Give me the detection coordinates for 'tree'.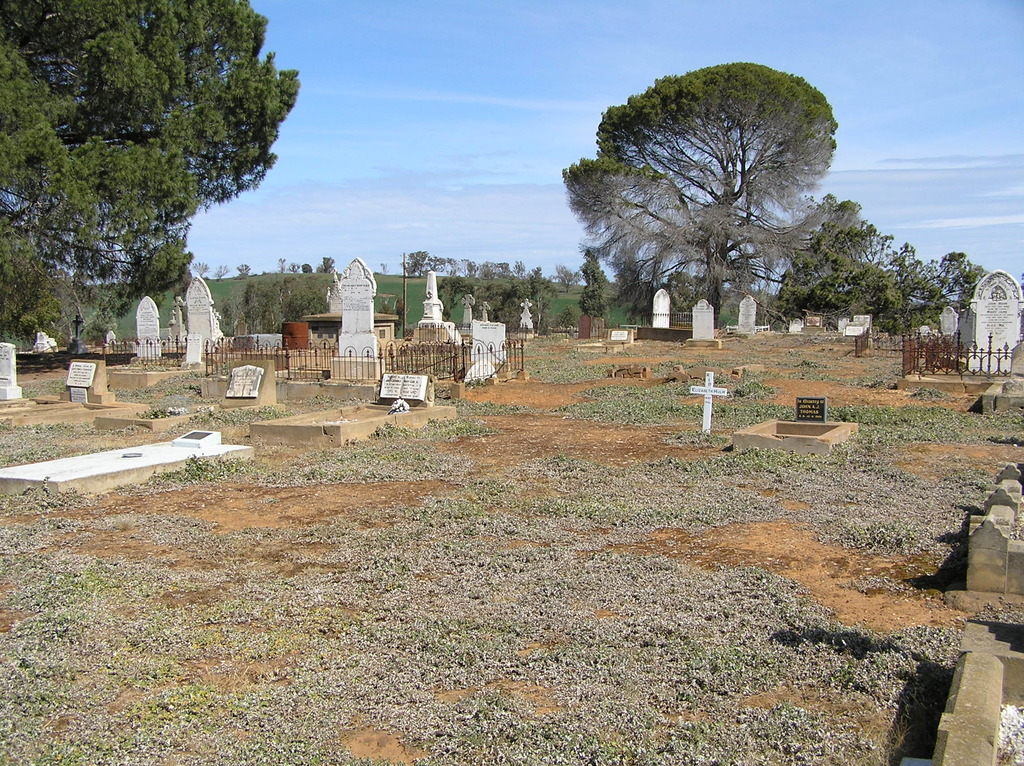
<region>192, 262, 211, 280</region>.
